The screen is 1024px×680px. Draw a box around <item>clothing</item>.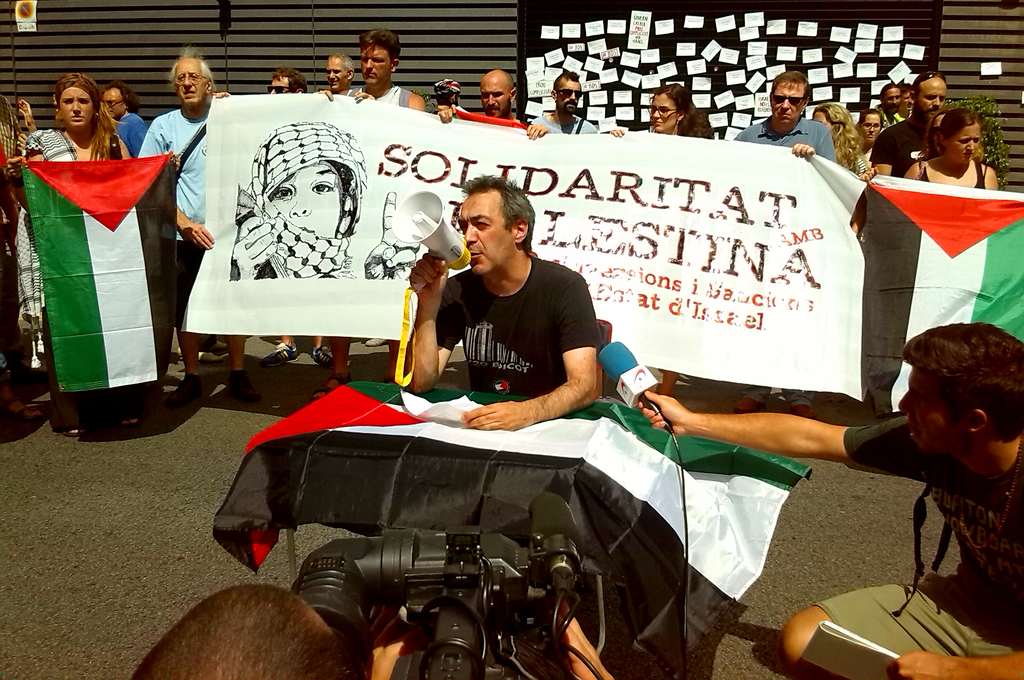
locate(113, 108, 149, 160).
